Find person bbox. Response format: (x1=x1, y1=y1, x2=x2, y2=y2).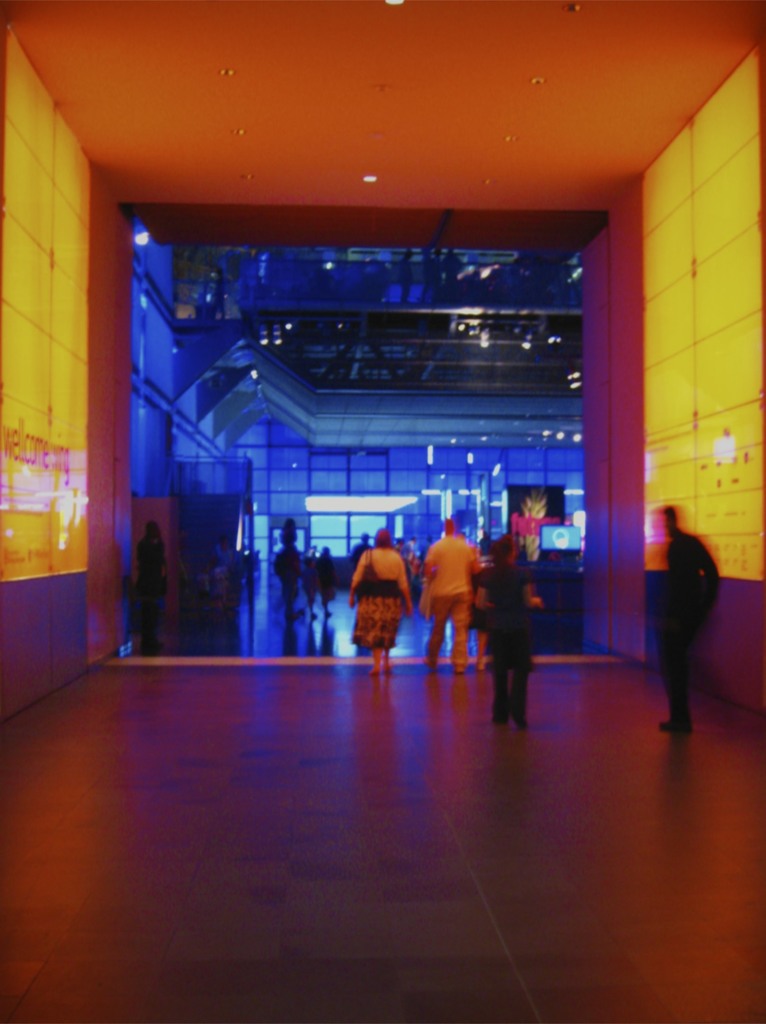
(x1=340, y1=531, x2=411, y2=668).
